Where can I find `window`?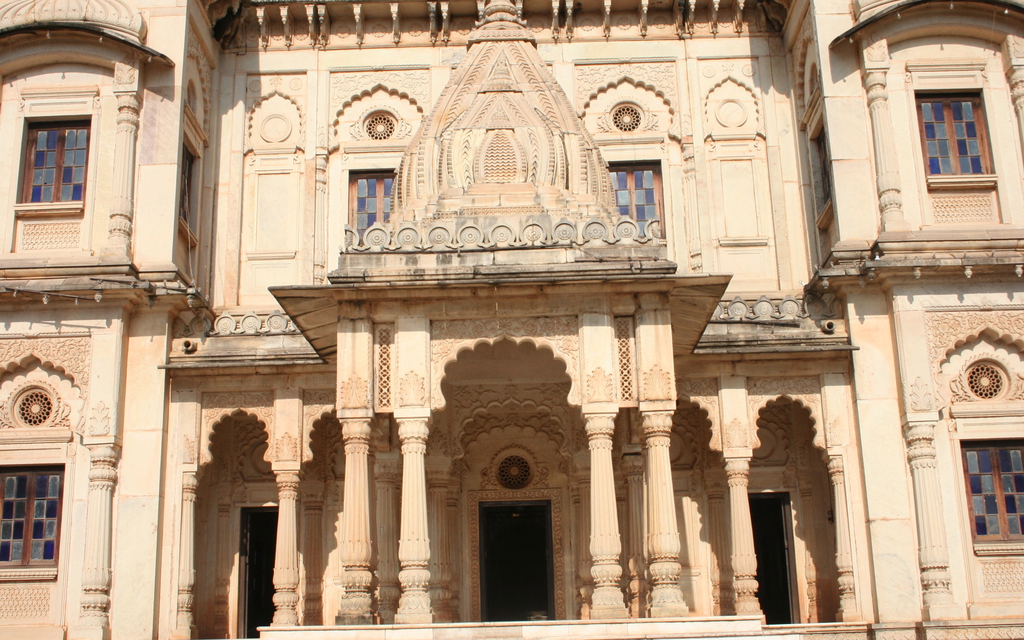
You can find it at x1=14 y1=85 x2=91 y2=217.
